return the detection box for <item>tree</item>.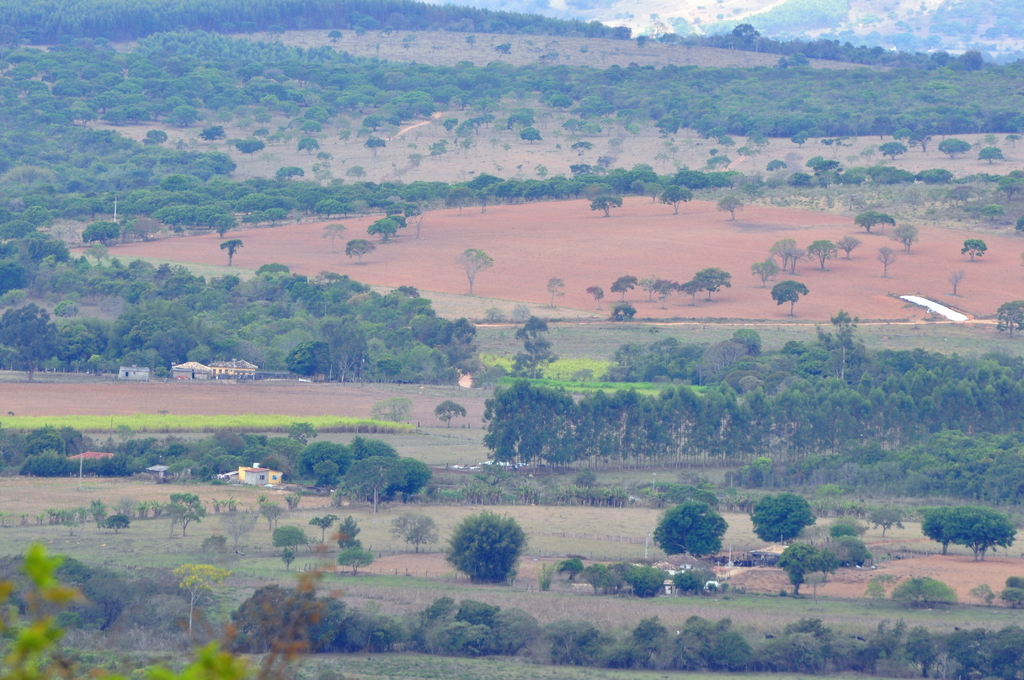
detection(222, 231, 246, 263).
